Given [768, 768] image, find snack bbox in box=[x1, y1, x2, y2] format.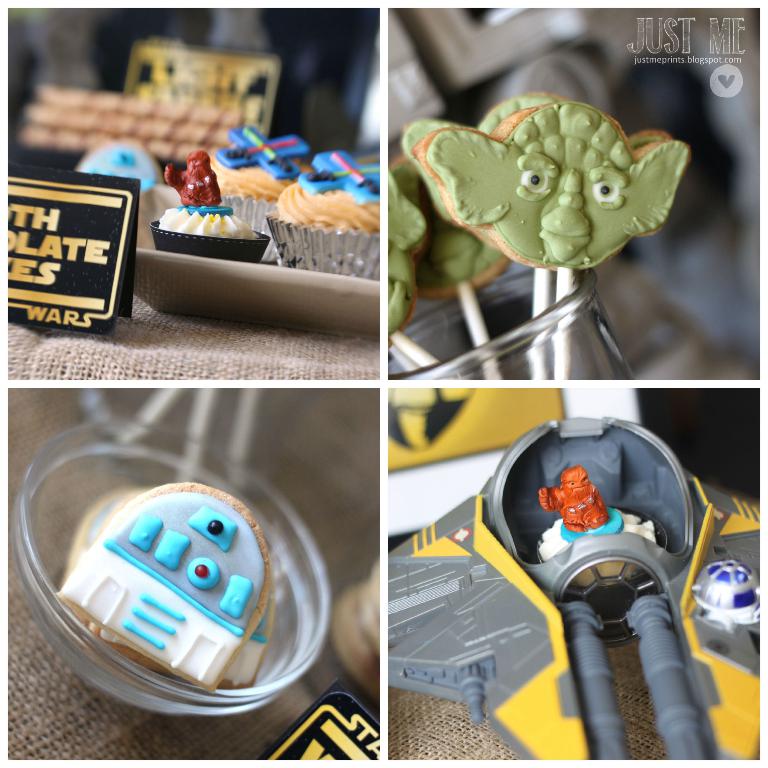
box=[268, 150, 383, 284].
